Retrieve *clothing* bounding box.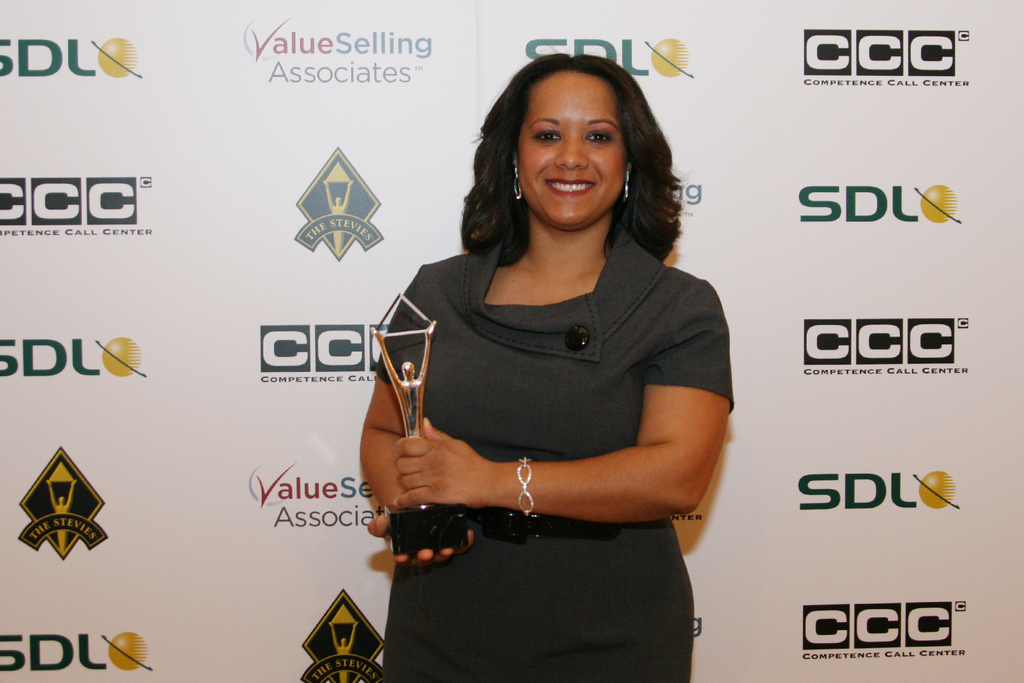
Bounding box: (x1=384, y1=181, x2=736, y2=630).
